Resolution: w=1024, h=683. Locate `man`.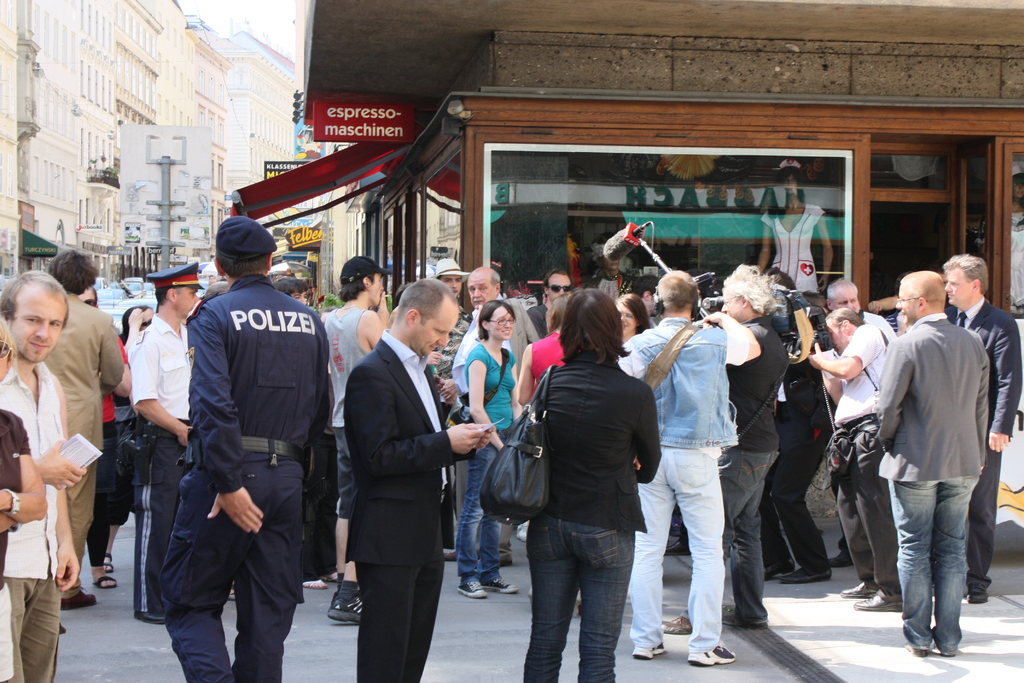
bbox(342, 277, 499, 682).
